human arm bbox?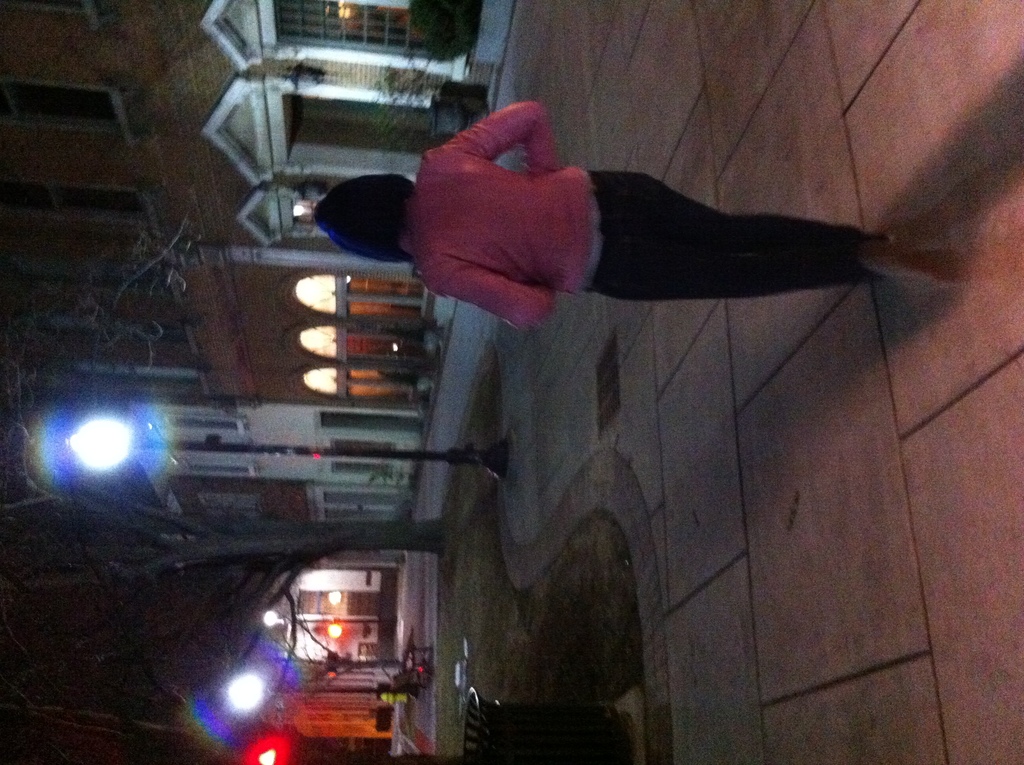
rect(427, 97, 566, 177)
